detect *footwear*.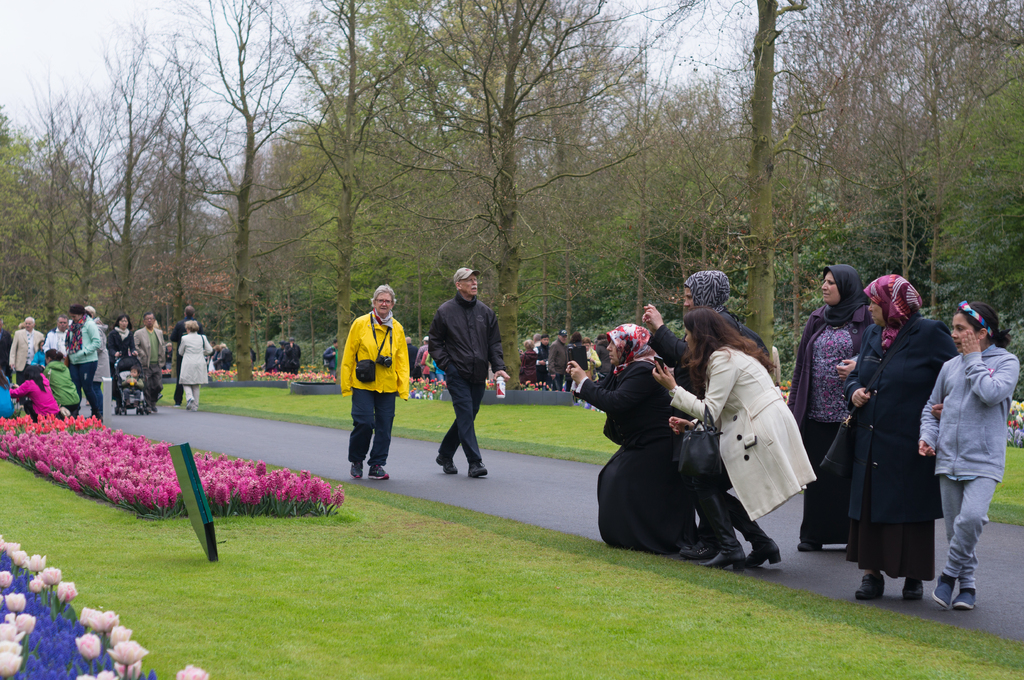
Detected at 369 457 390 482.
